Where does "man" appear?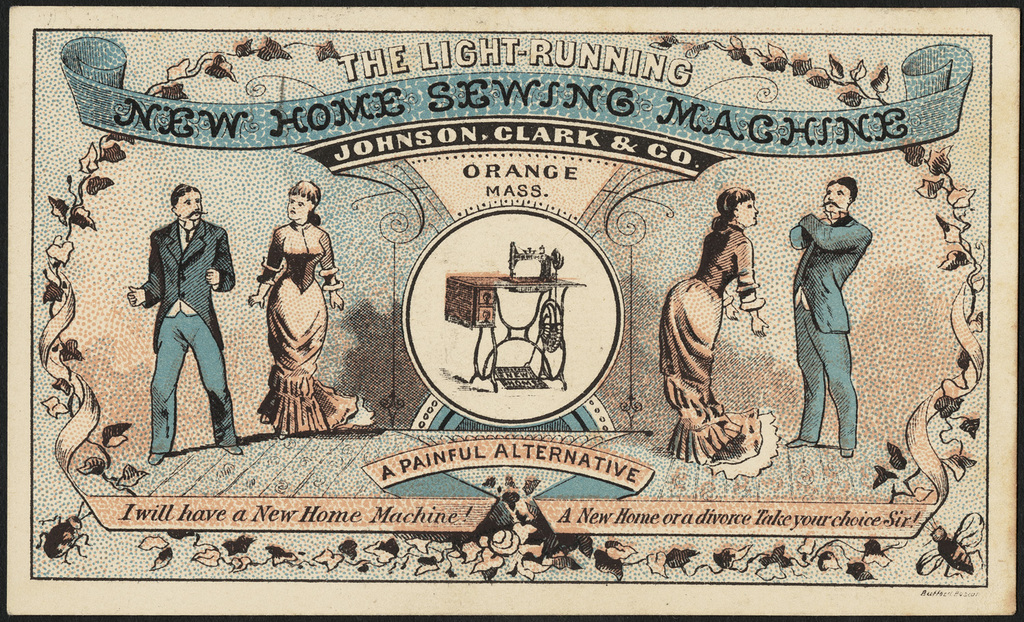
Appears at [x1=125, y1=184, x2=244, y2=457].
